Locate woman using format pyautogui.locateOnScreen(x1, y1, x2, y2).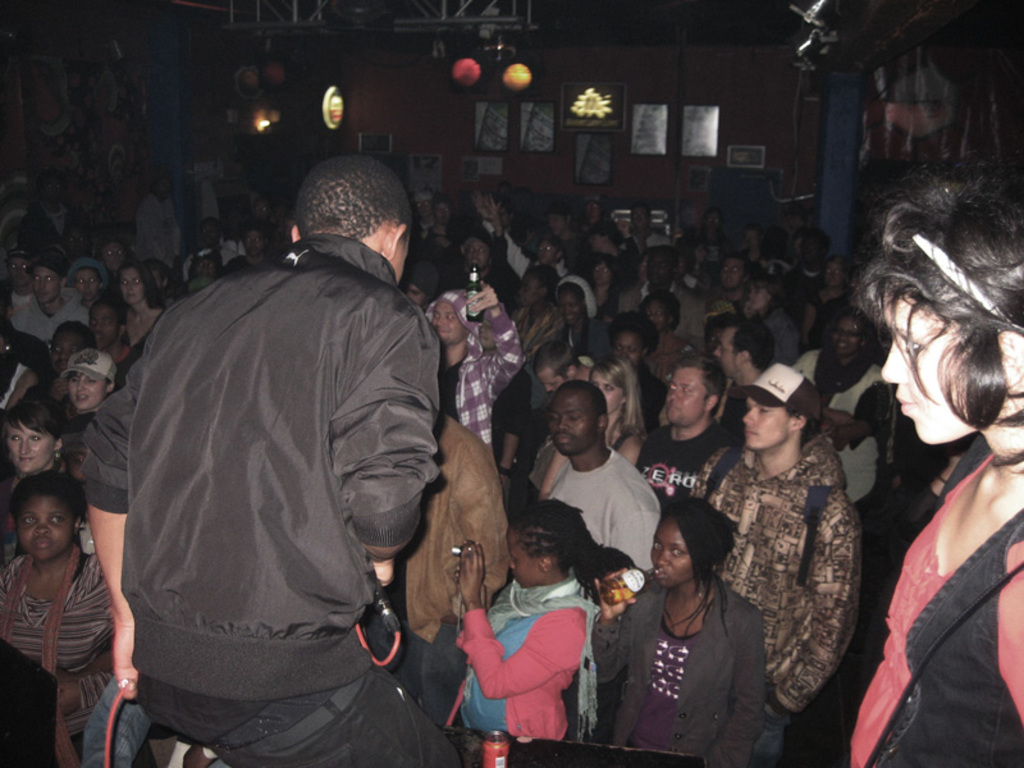
pyautogui.locateOnScreen(72, 257, 115, 312).
